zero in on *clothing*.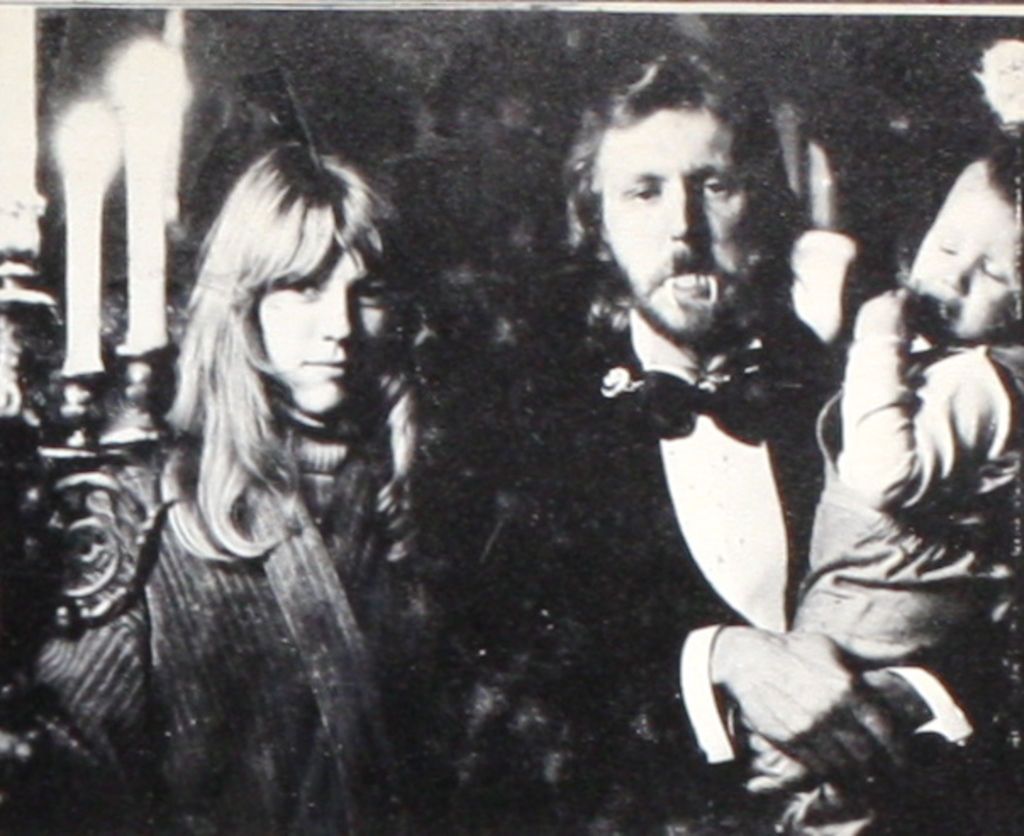
Zeroed in: {"left": 0, "top": 446, "right": 619, "bottom": 834}.
